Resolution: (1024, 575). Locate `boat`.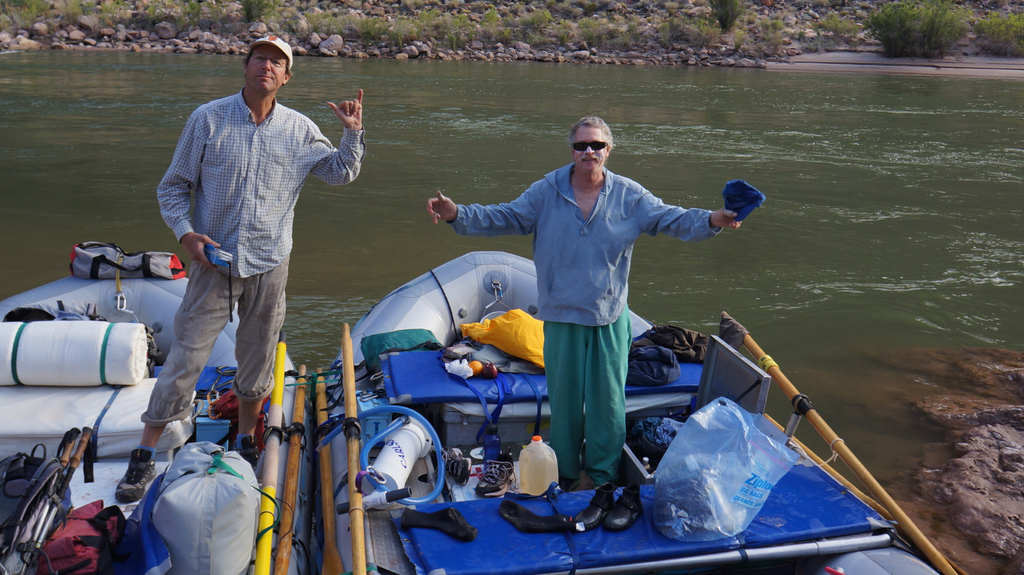
[x1=0, y1=235, x2=314, y2=574].
